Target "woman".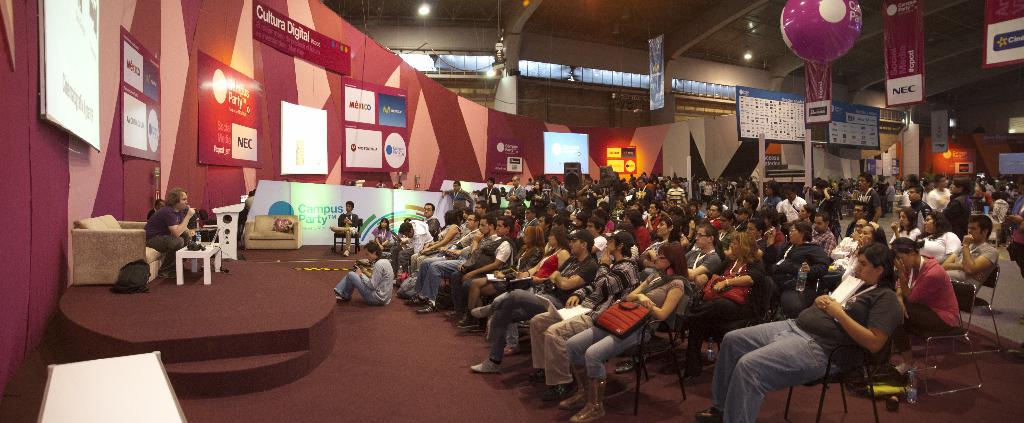
Target region: 692/231/773/323.
